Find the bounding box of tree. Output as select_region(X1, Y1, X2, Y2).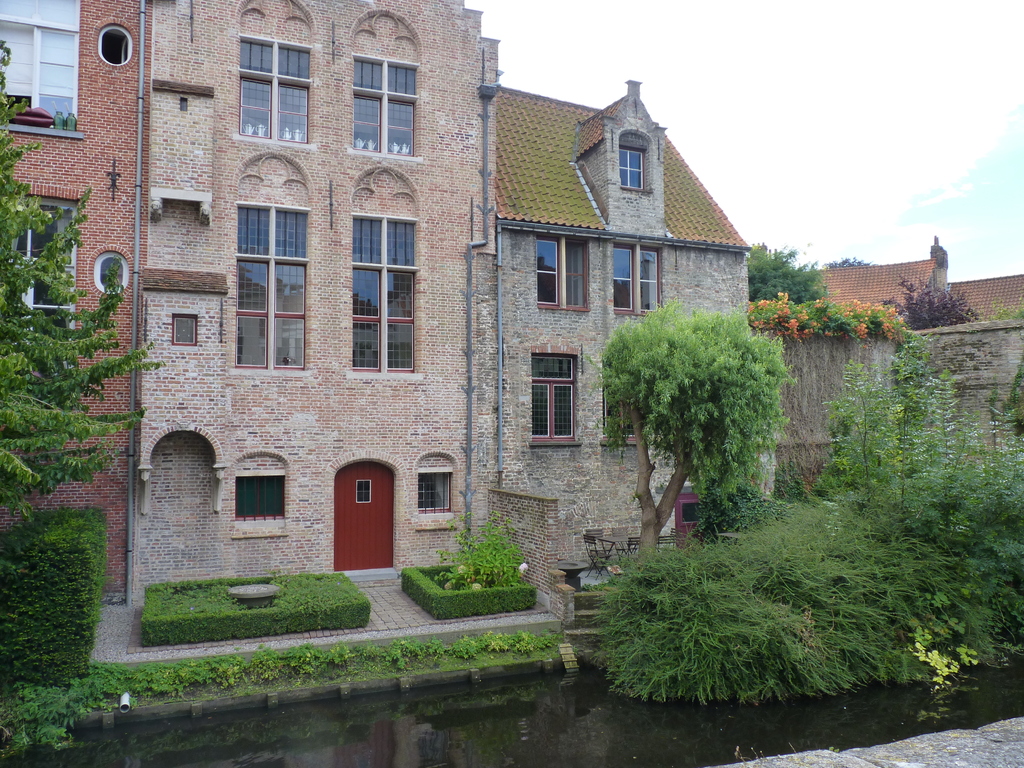
select_region(748, 241, 833, 305).
